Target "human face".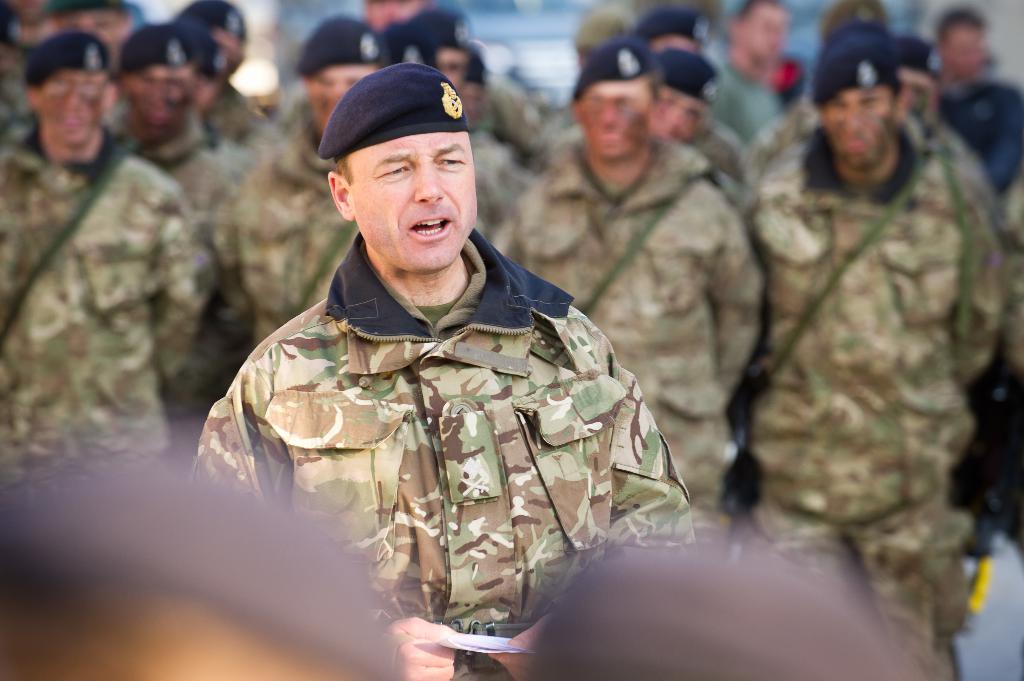
Target region: (left=657, top=86, right=707, bottom=140).
